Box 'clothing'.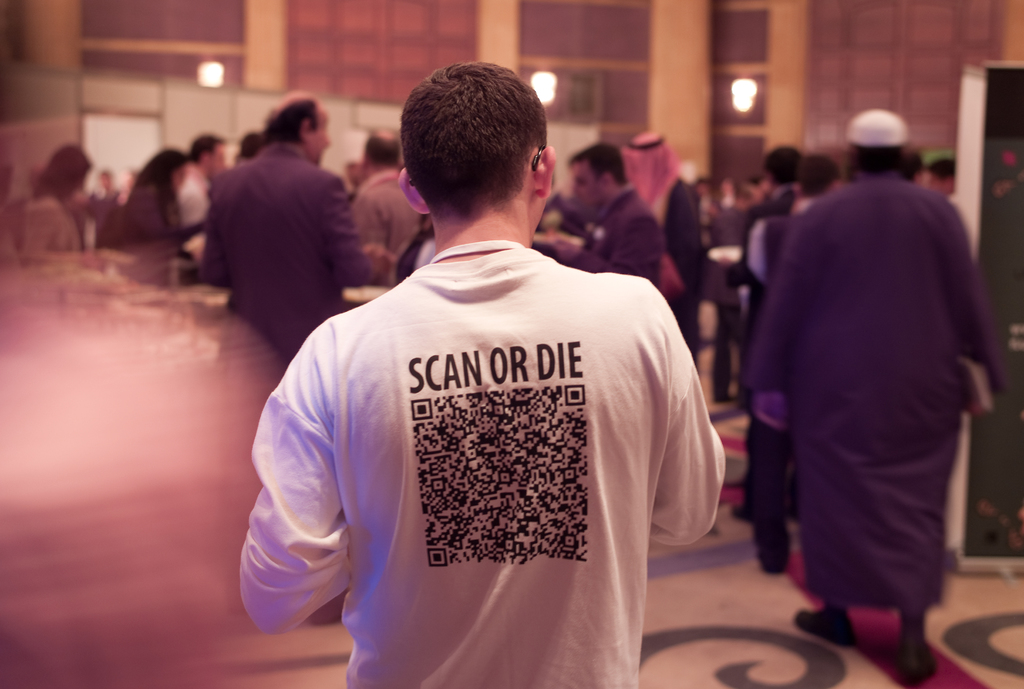
BBox(12, 184, 84, 264).
